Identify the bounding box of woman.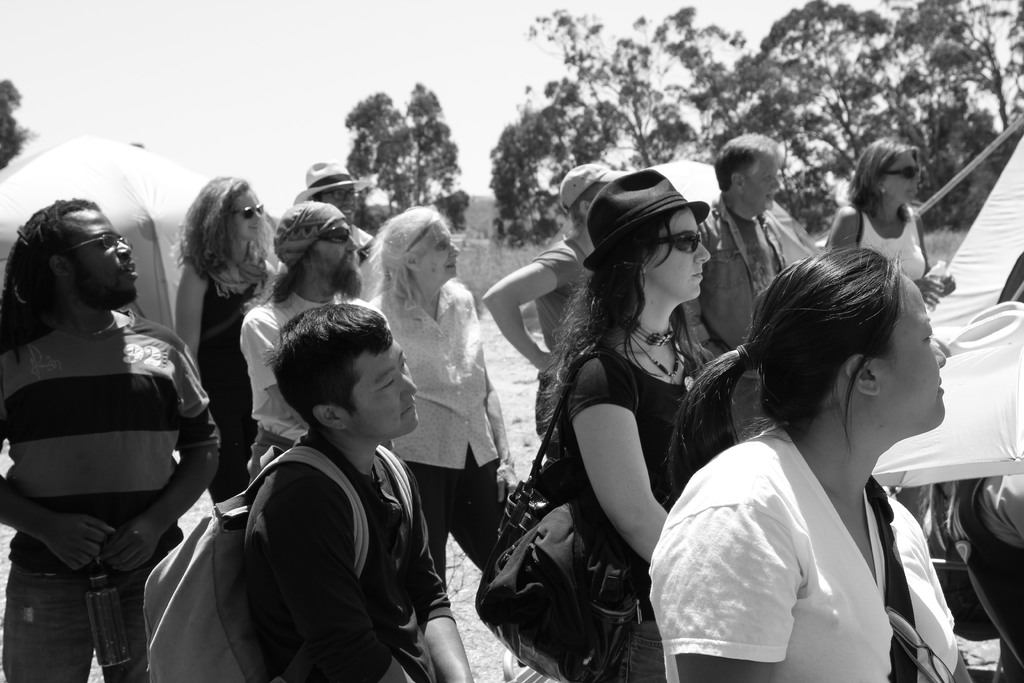
<region>658, 231, 968, 679</region>.
